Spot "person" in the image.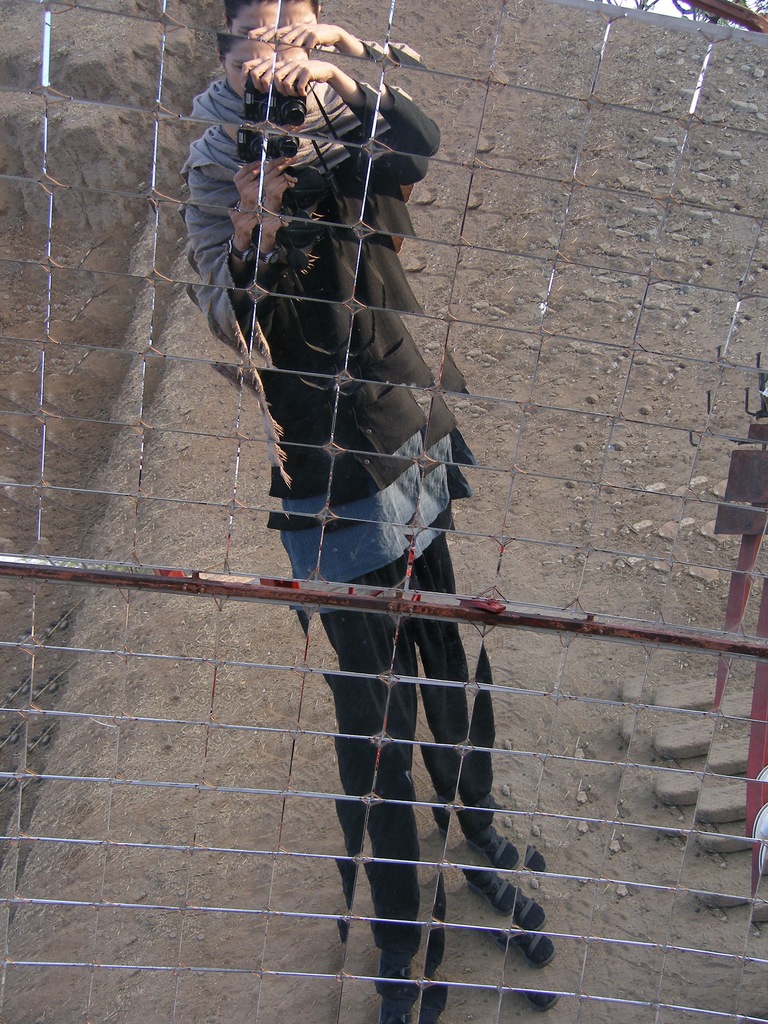
"person" found at bbox=[175, 0, 551, 1023].
